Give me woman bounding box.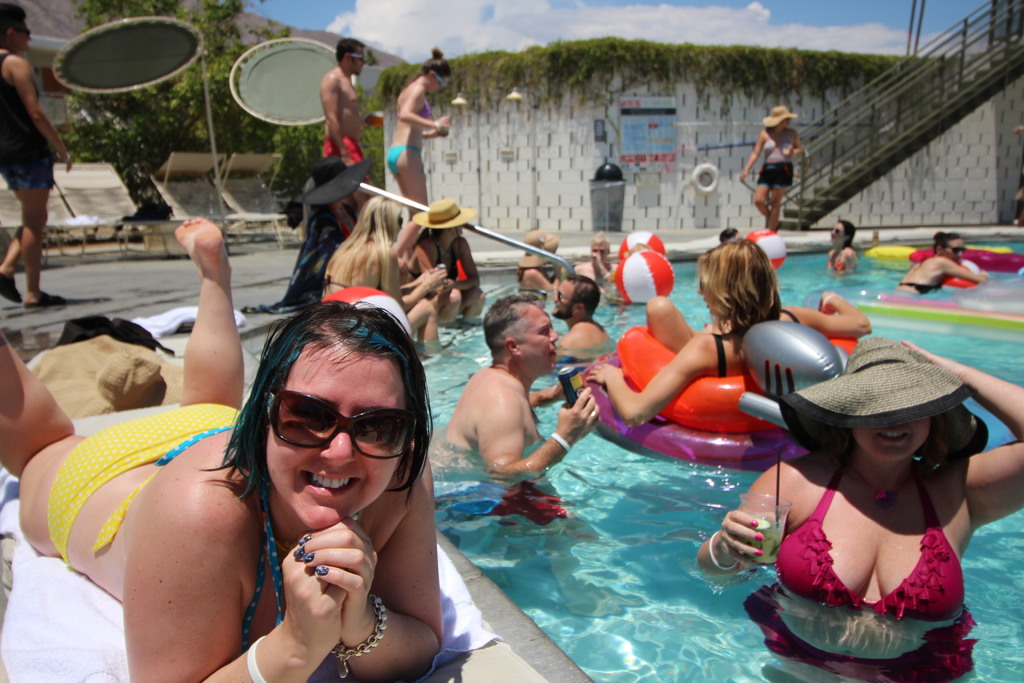
(x1=735, y1=115, x2=800, y2=238).
